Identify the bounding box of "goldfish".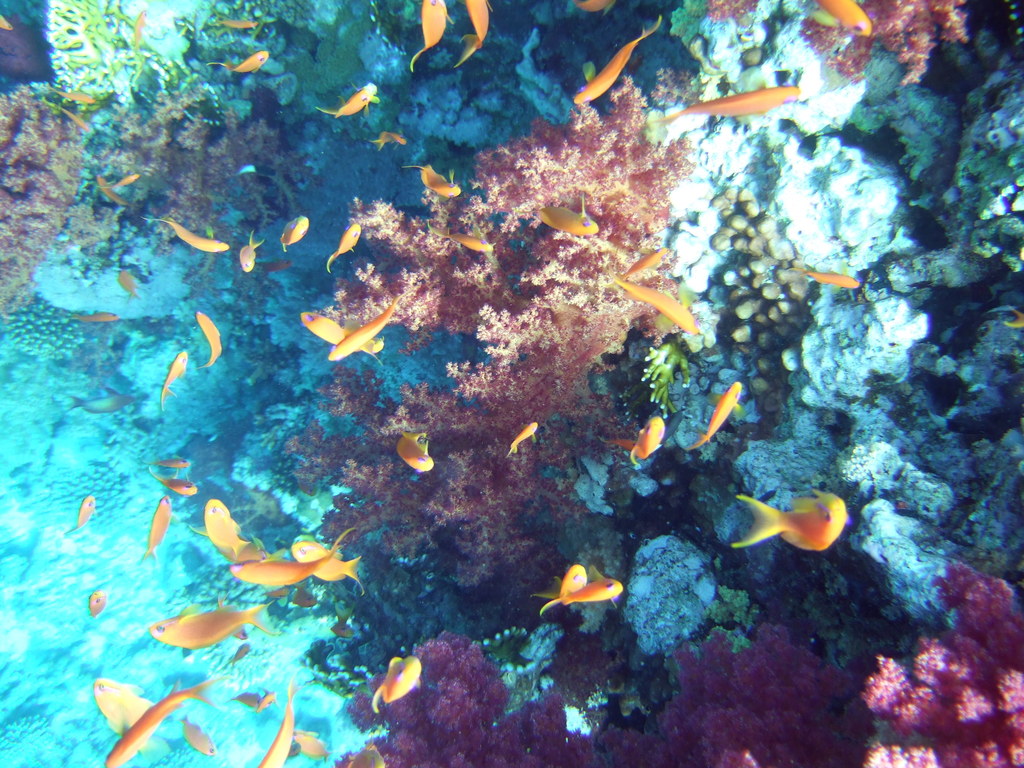
111/173/144/191.
